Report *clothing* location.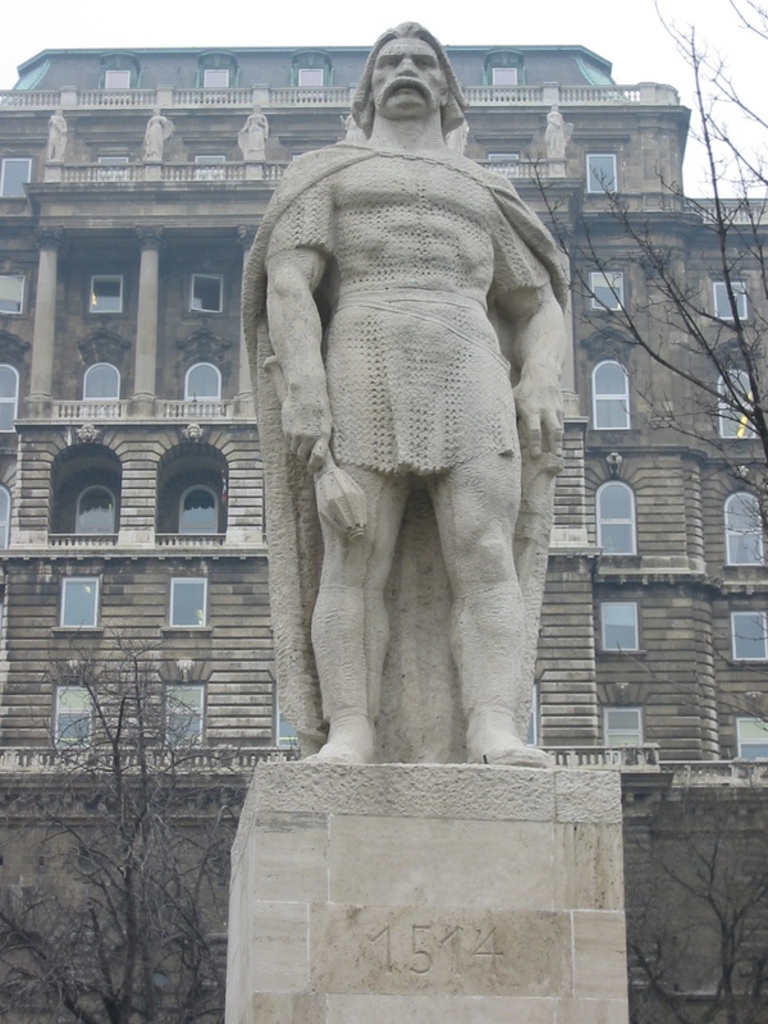
Report: box(288, 180, 575, 763).
